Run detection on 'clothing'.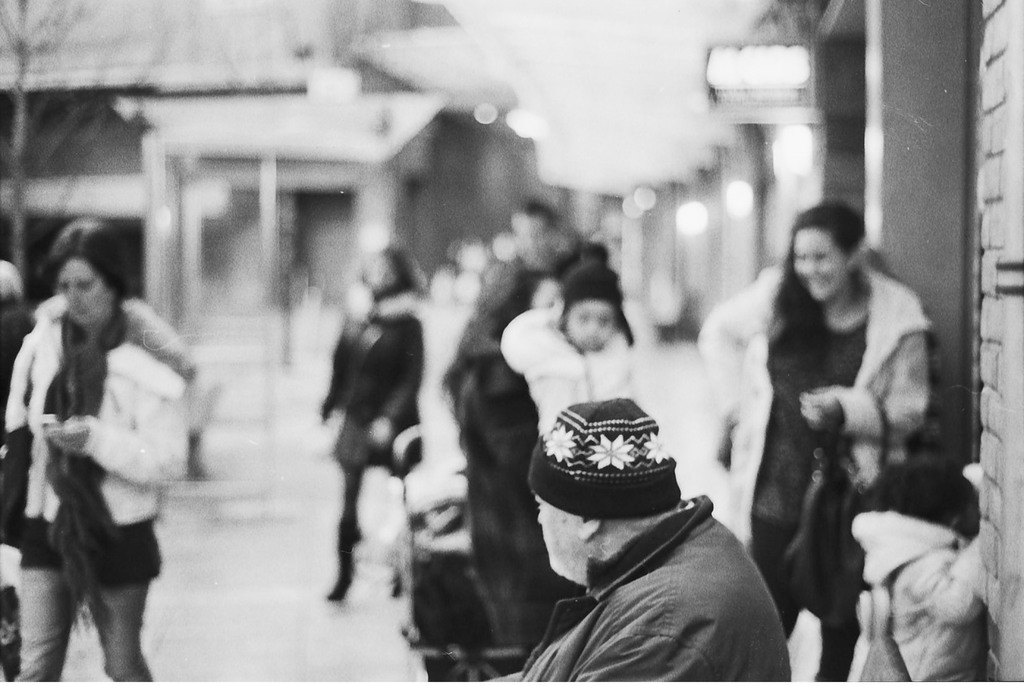
Result: region(442, 301, 642, 685).
